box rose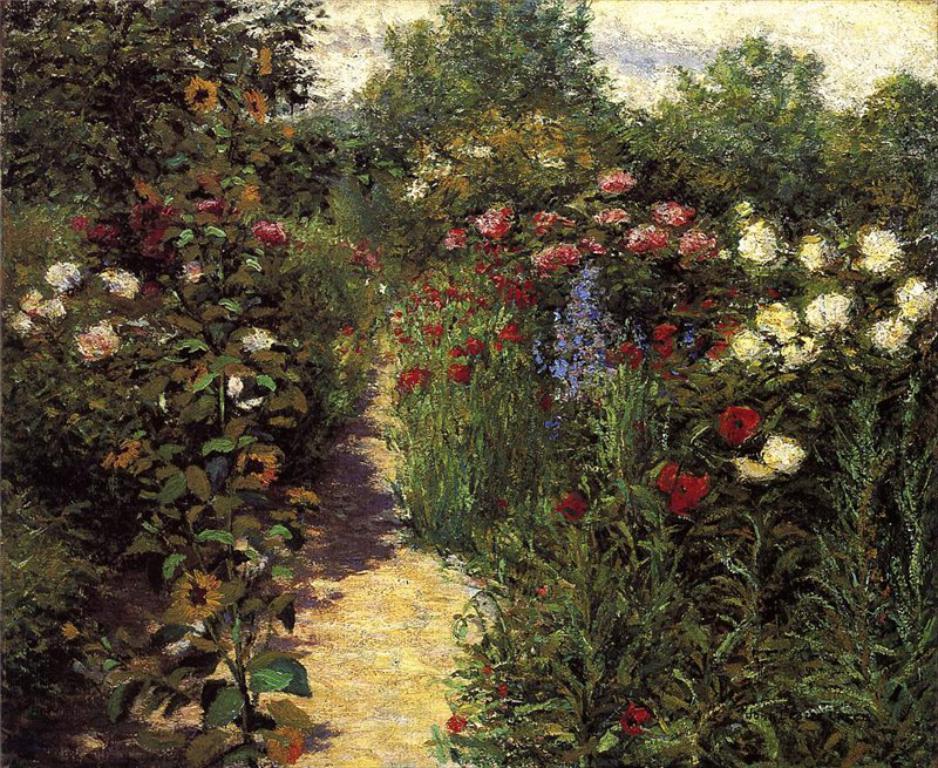
locate(783, 334, 825, 366)
